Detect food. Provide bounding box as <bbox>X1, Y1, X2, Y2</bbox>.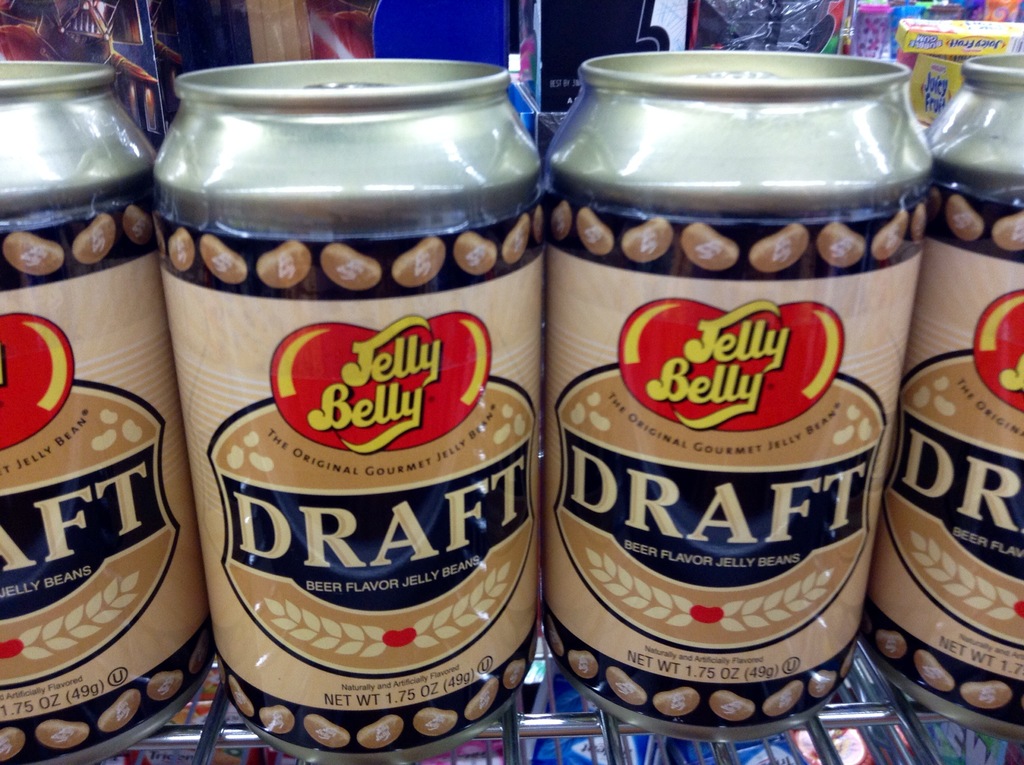
<bbox>0, 727, 27, 763</bbox>.
